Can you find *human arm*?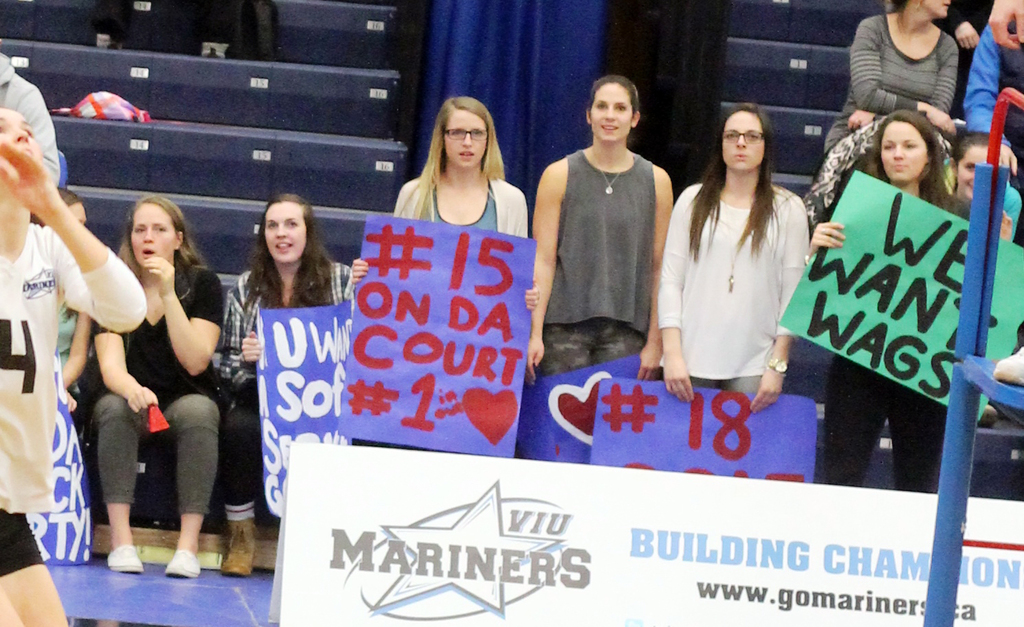
Yes, bounding box: bbox(811, 213, 845, 254).
